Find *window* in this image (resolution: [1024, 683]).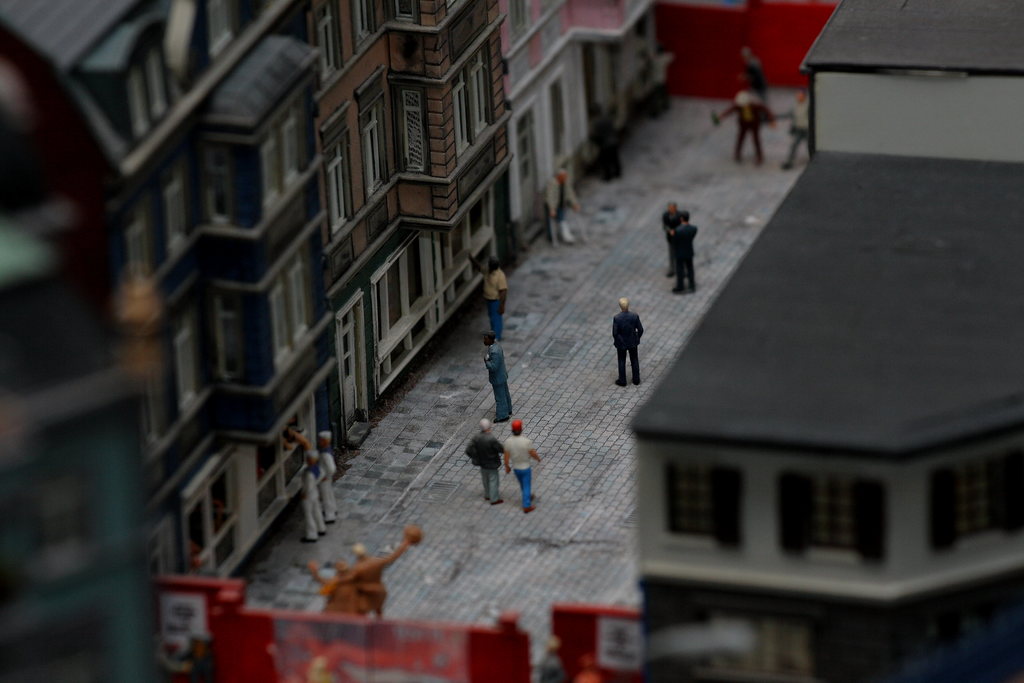
box(269, 283, 289, 368).
